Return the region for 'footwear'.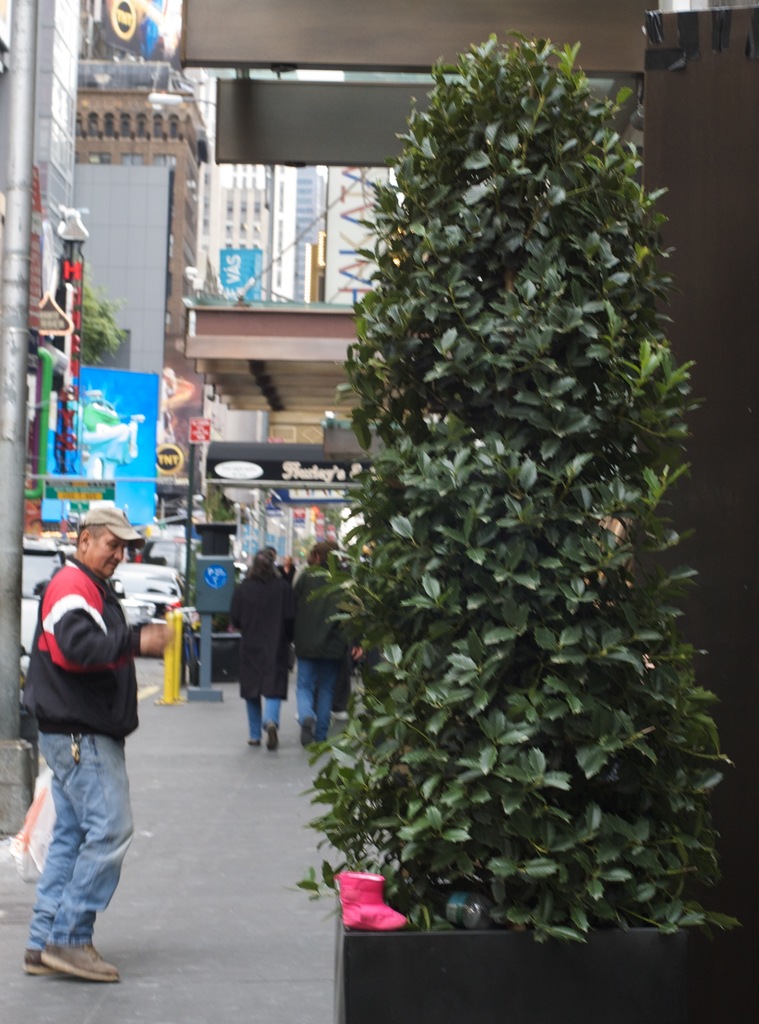
box(300, 711, 317, 746).
